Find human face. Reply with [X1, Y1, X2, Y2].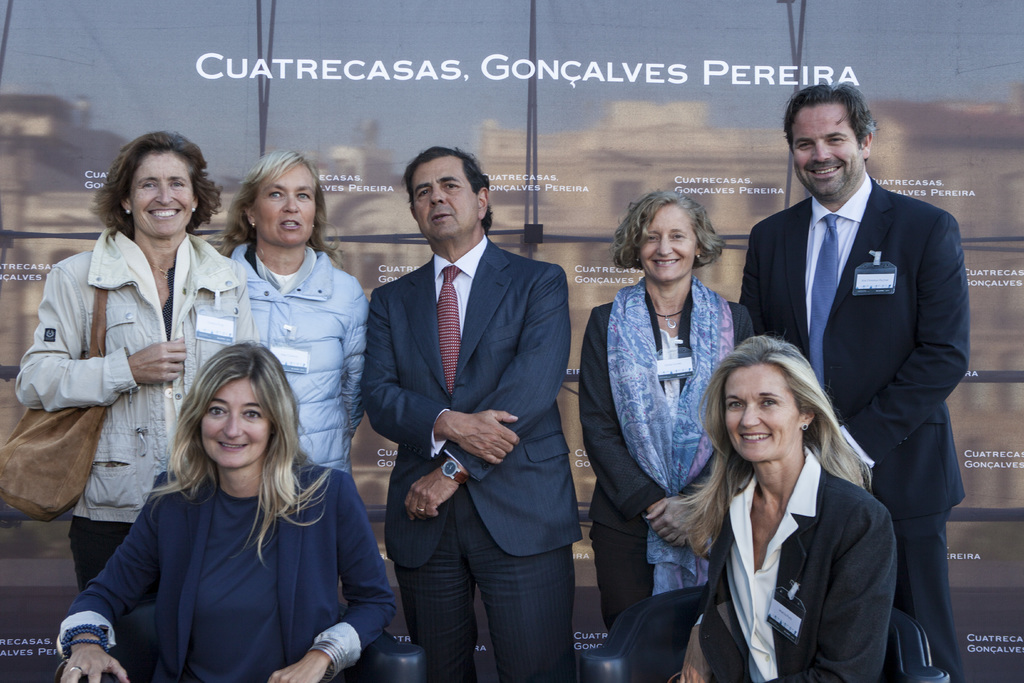
[641, 205, 701, 284].
